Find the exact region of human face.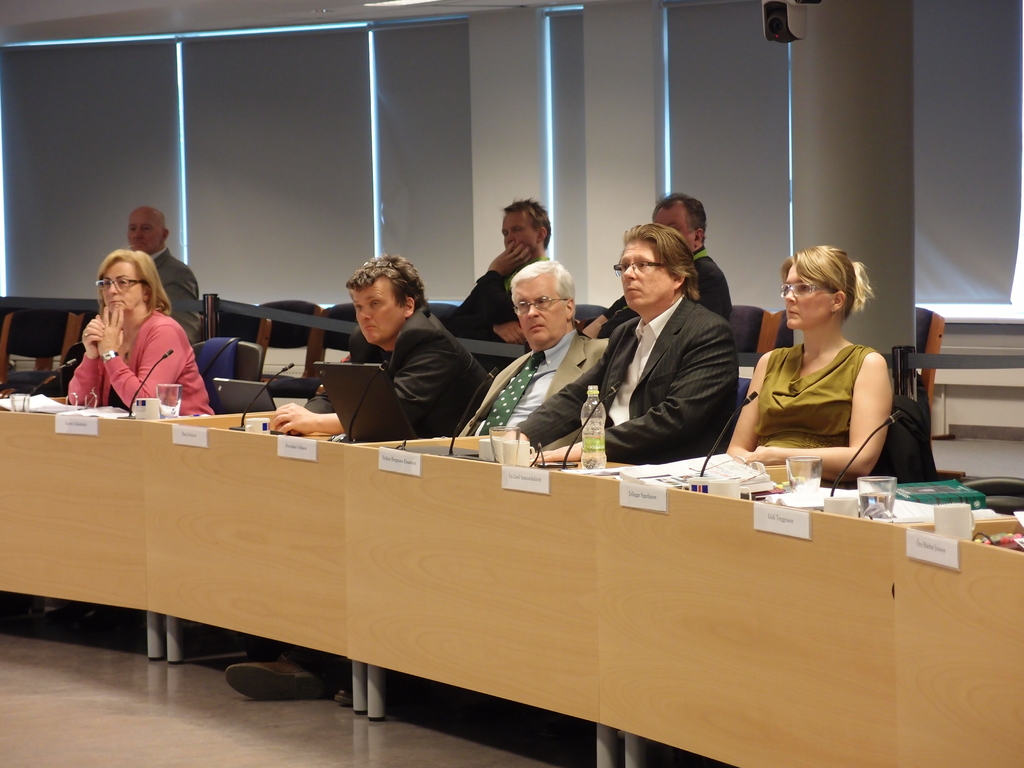
Exact region: crop(622, 238, 674, 310).
